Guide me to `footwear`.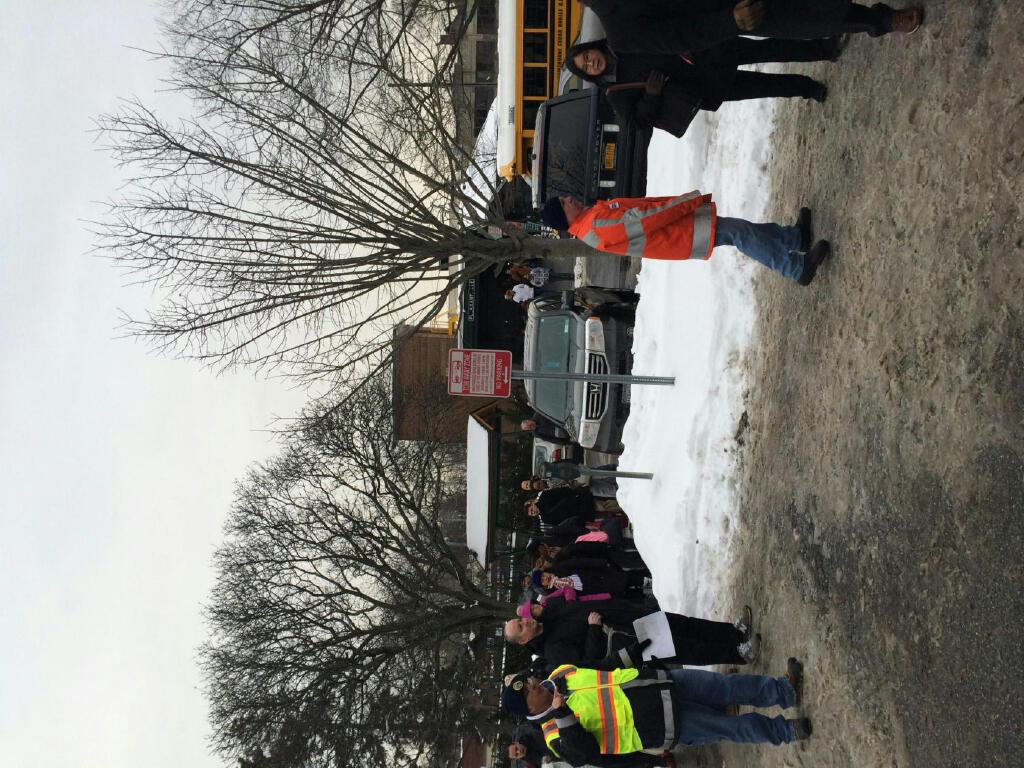
Guidance: {"x1": 793, "y1": 715, "x2": 812, "y2": 742}.
